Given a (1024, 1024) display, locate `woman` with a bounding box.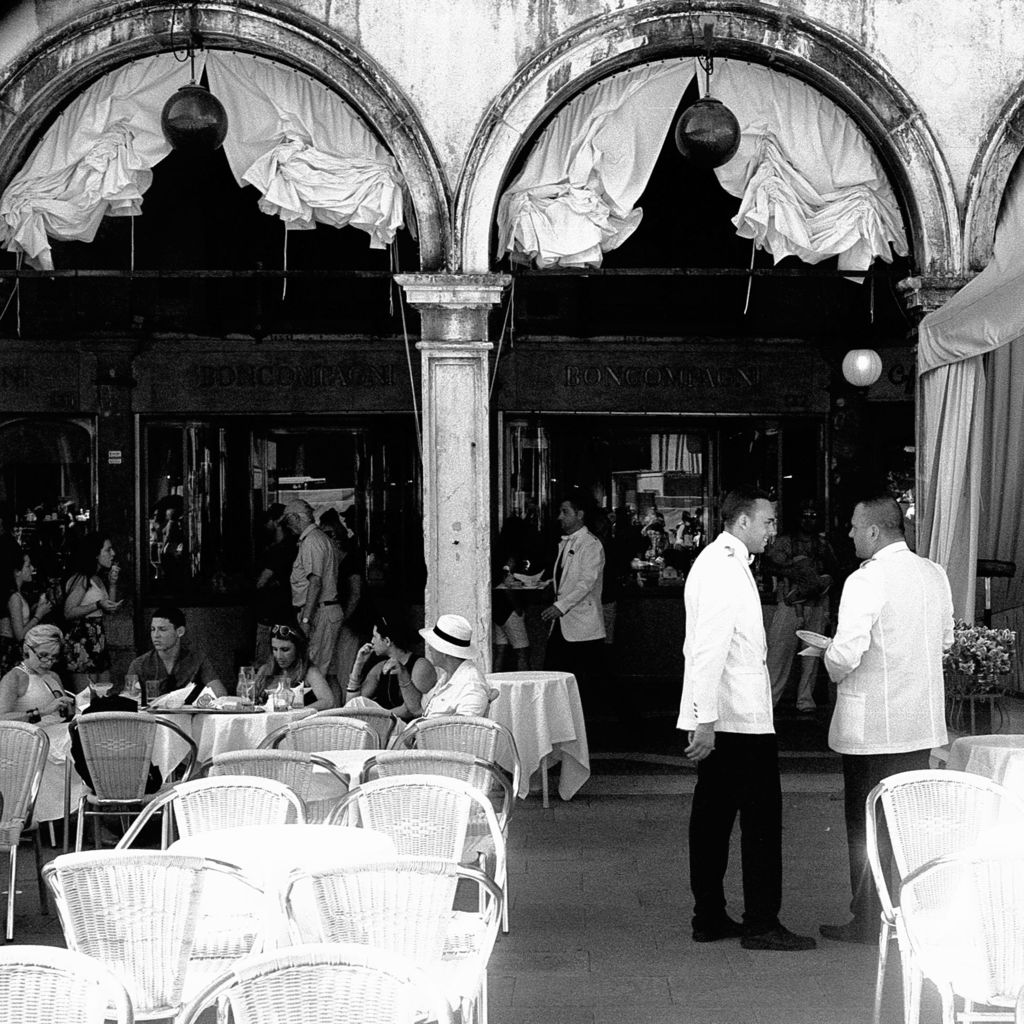
Located: [left=255, top=619, right=333, bottom=713].
